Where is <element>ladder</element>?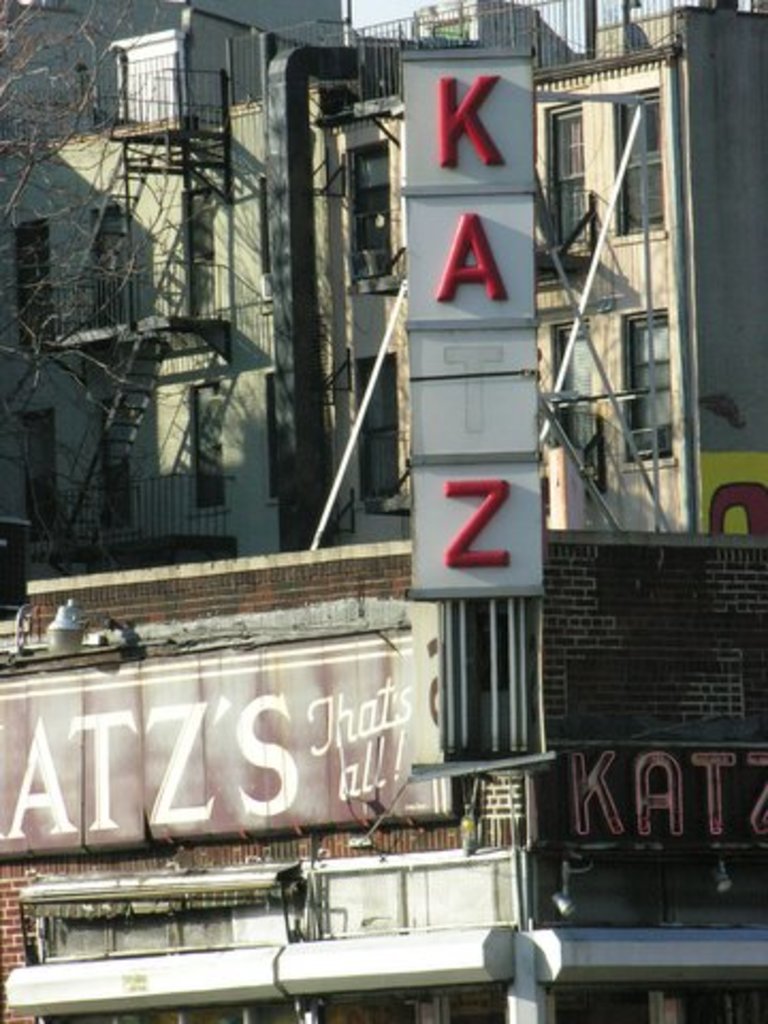
box(38, 201, 218, 578).
